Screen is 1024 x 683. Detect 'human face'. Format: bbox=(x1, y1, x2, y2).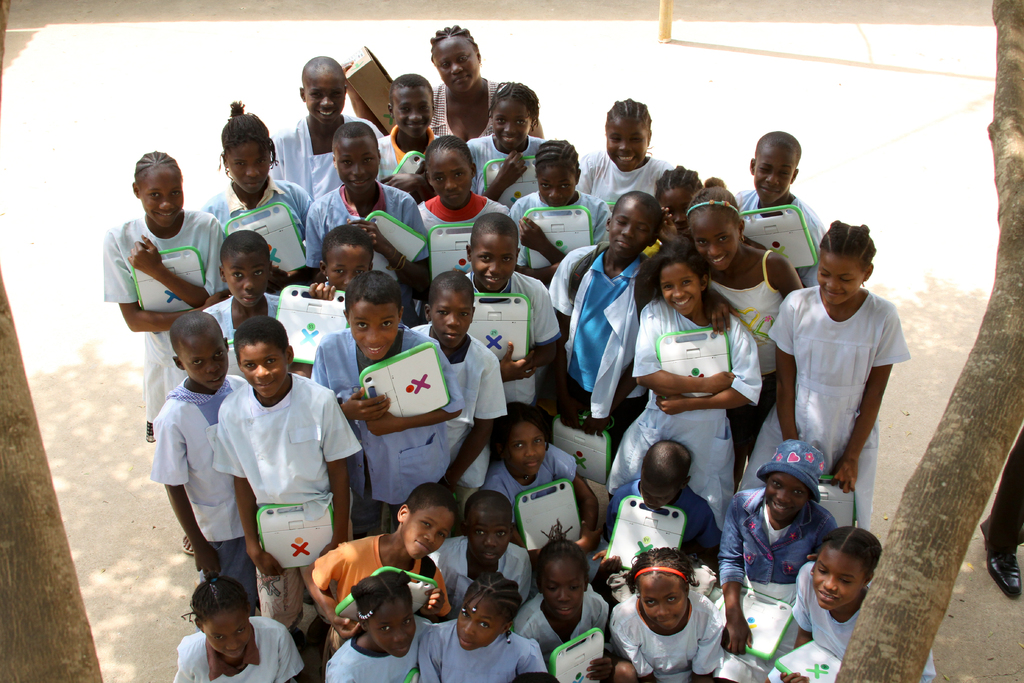
bbox=(340, 130, 369, 190).
